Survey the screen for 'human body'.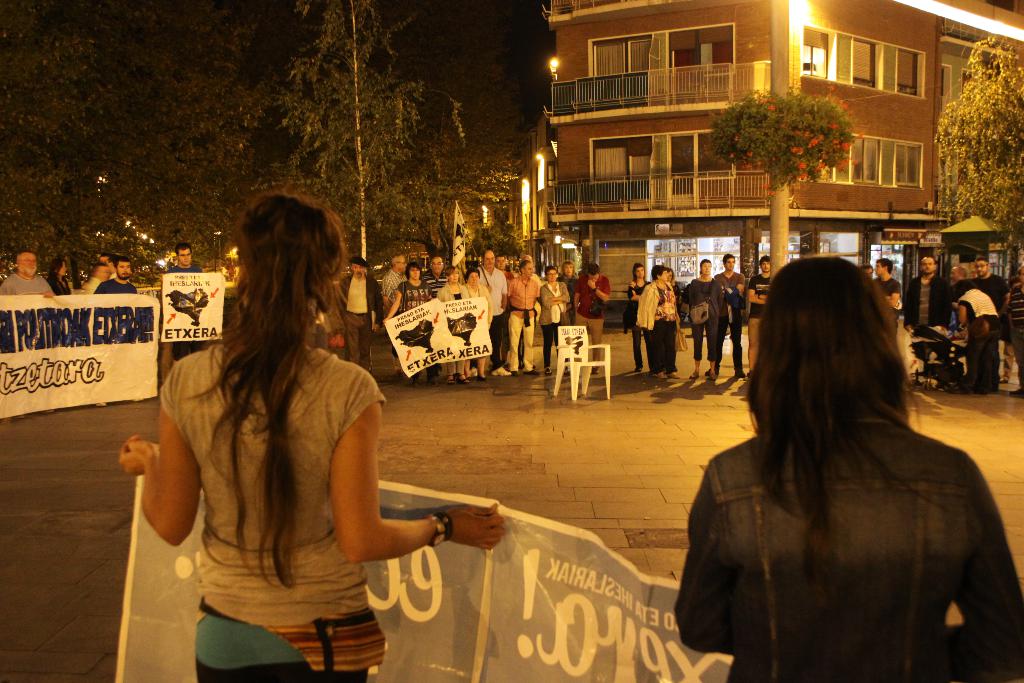
Survey found: [left=0, top=253, right=52, bottom=293].
